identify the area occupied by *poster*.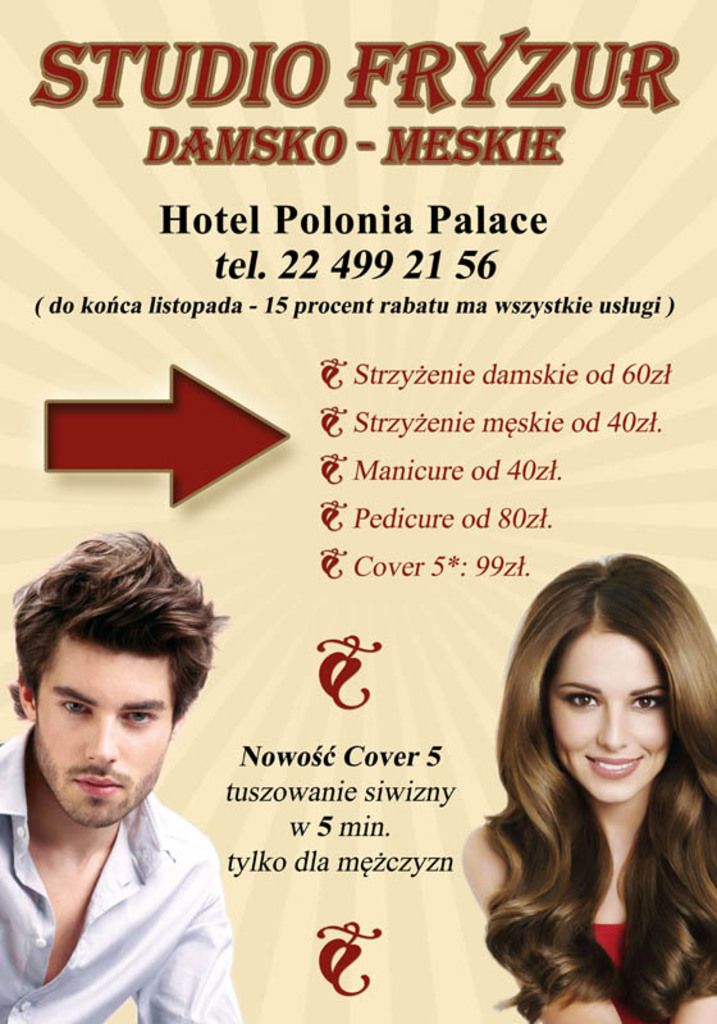
Area: [1,0,716,1023].
